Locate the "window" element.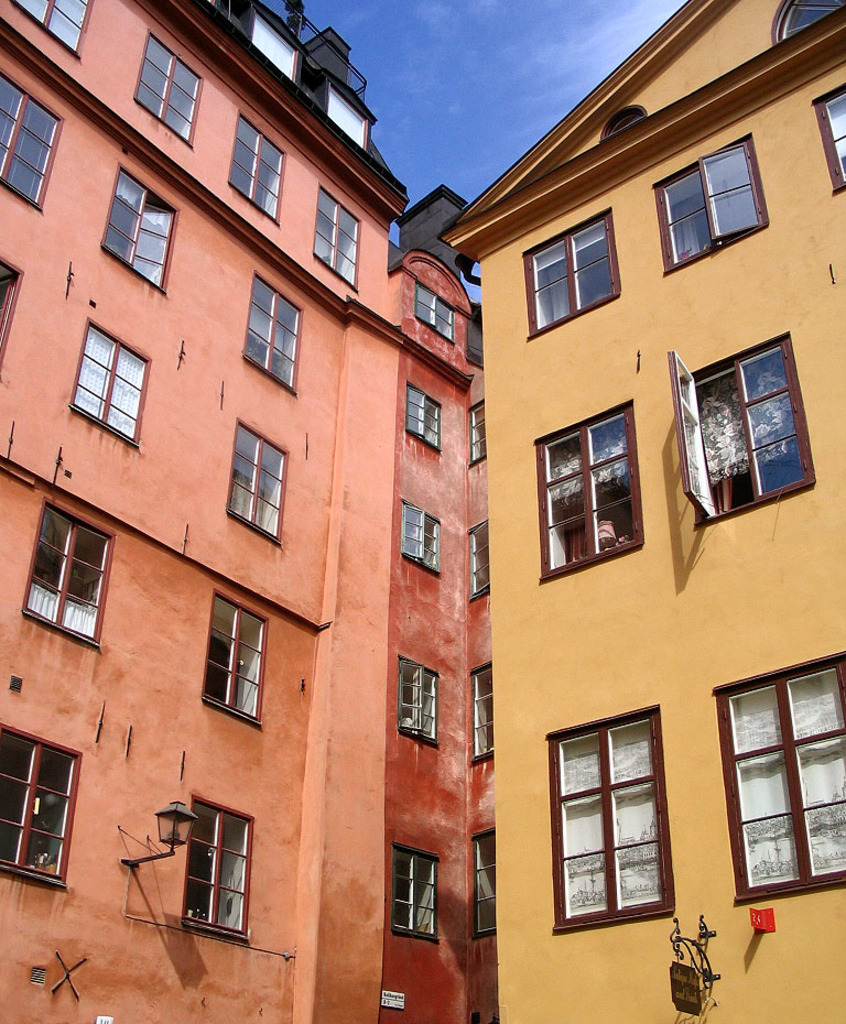
Element bbox: pyautogui.locateOnScreen(86, 155, 185, 297).
